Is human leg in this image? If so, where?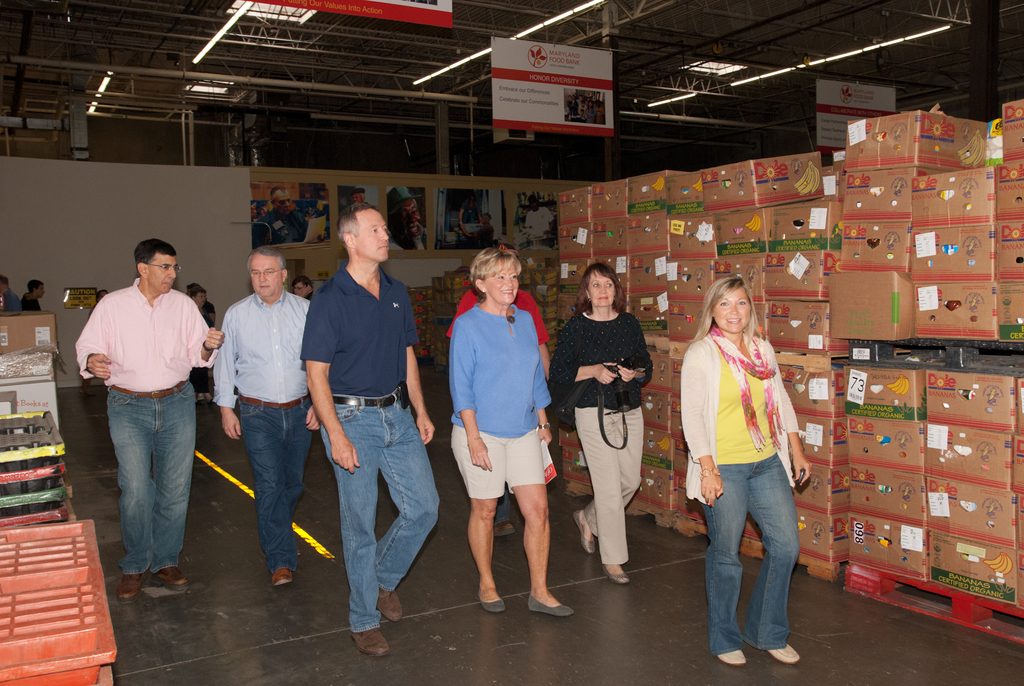
Yes, at (x1=751, y1=448, x2=799, y2=668).
